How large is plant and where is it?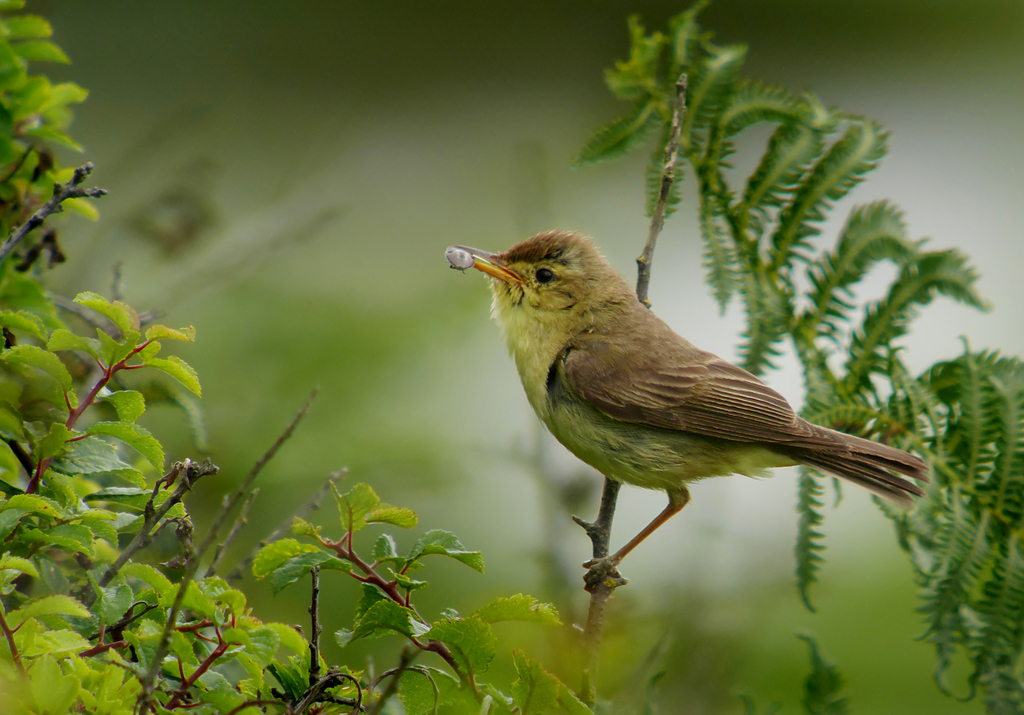
Bounding box: 566, 0, 1023, 714.
